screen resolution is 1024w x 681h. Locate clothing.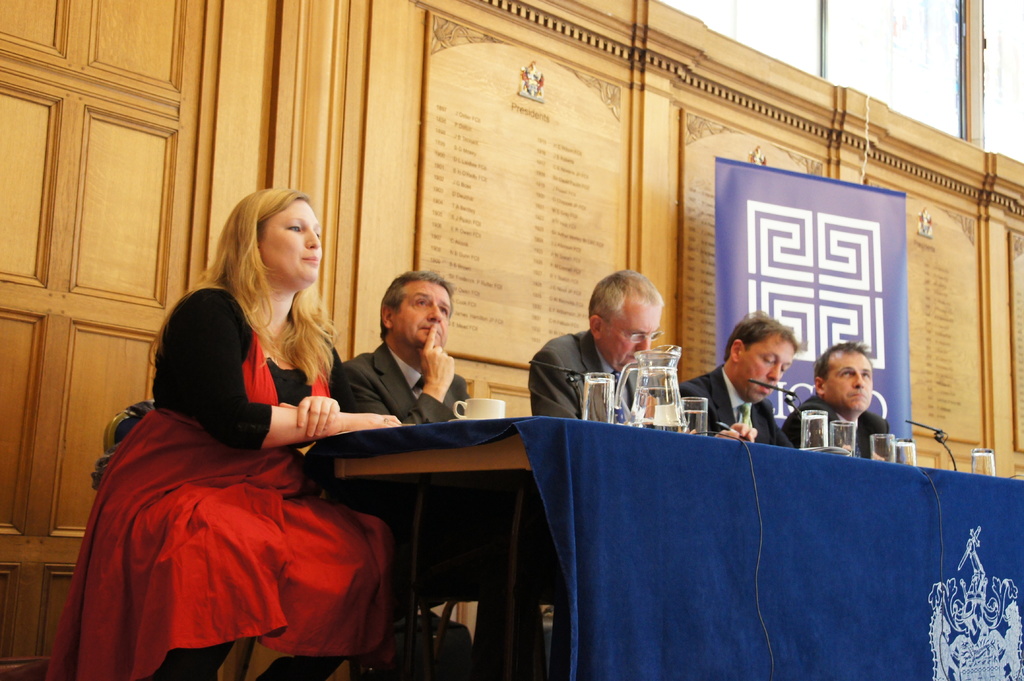
(780,384,898,465).
